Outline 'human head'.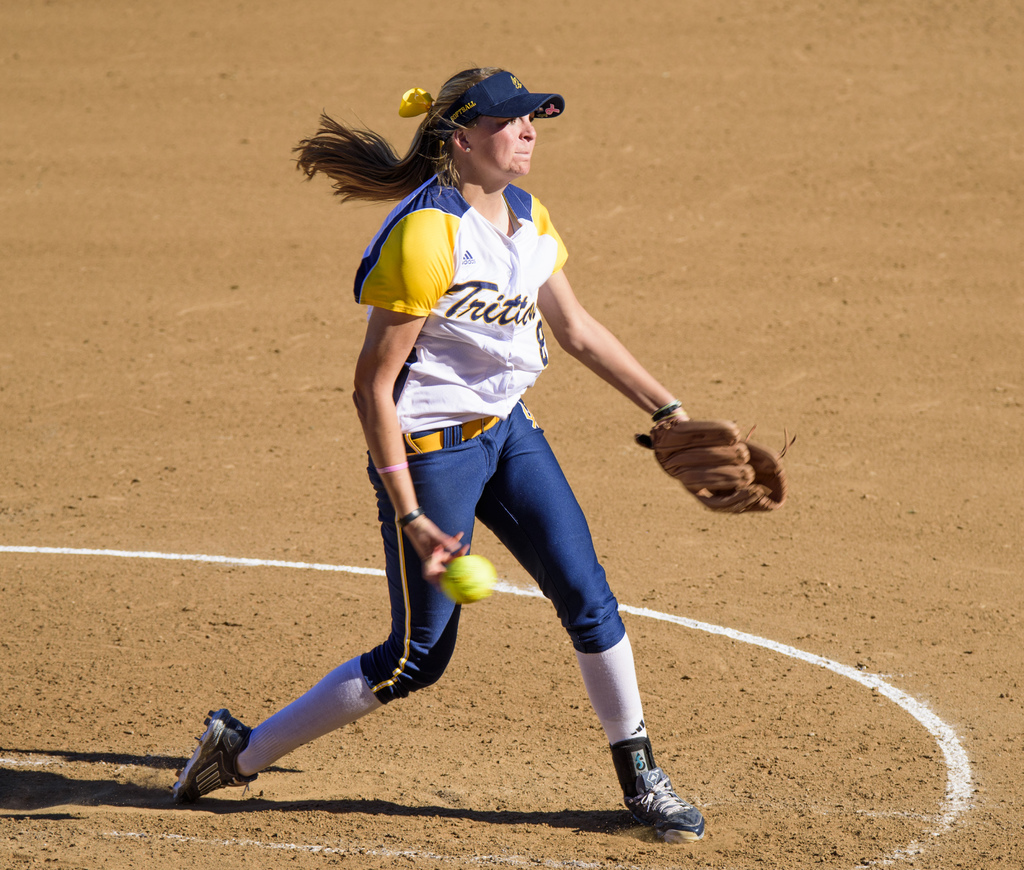
Outline: select_region(407, 65, 563, 179).
